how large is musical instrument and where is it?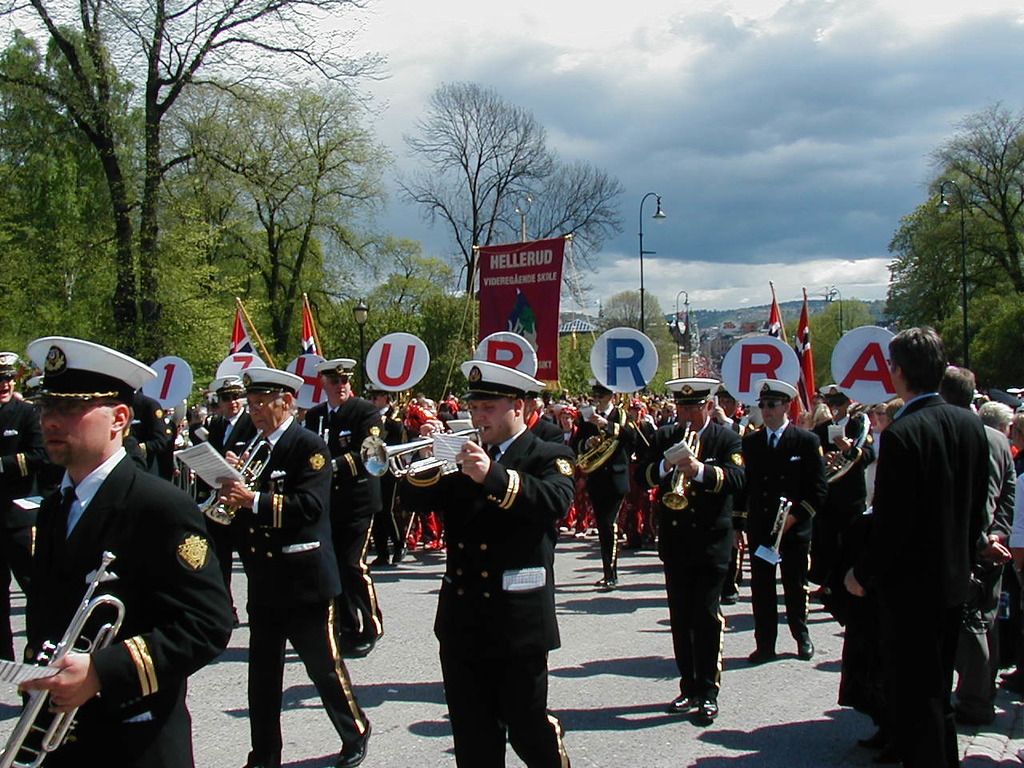
Bounding box: bbox=(209, 348, 271, 394).
